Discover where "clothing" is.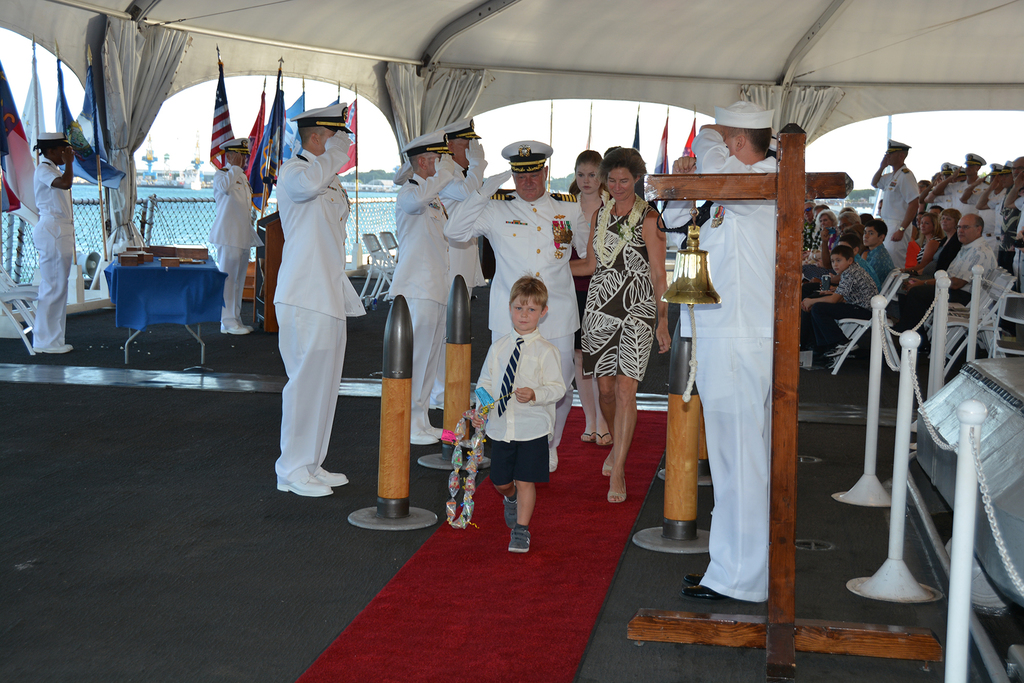
Discovered at 988:162:1003:173.
